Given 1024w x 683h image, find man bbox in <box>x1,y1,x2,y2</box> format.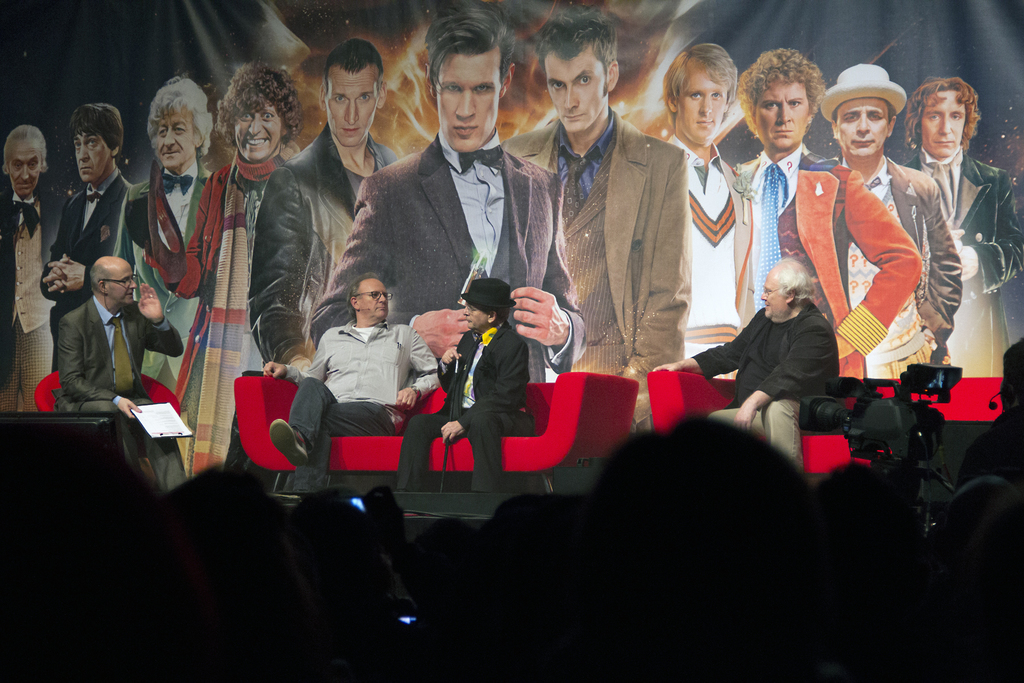
<box>264,262,444,496</box>.
